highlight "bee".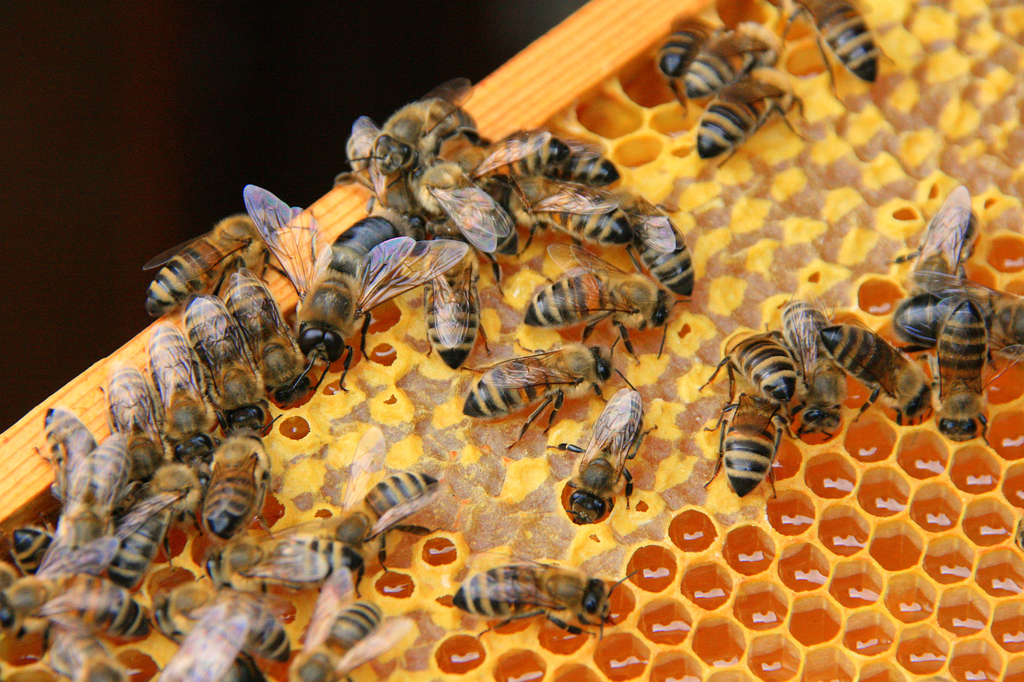
Highlighted region: region(27, 558, 156, 642).
